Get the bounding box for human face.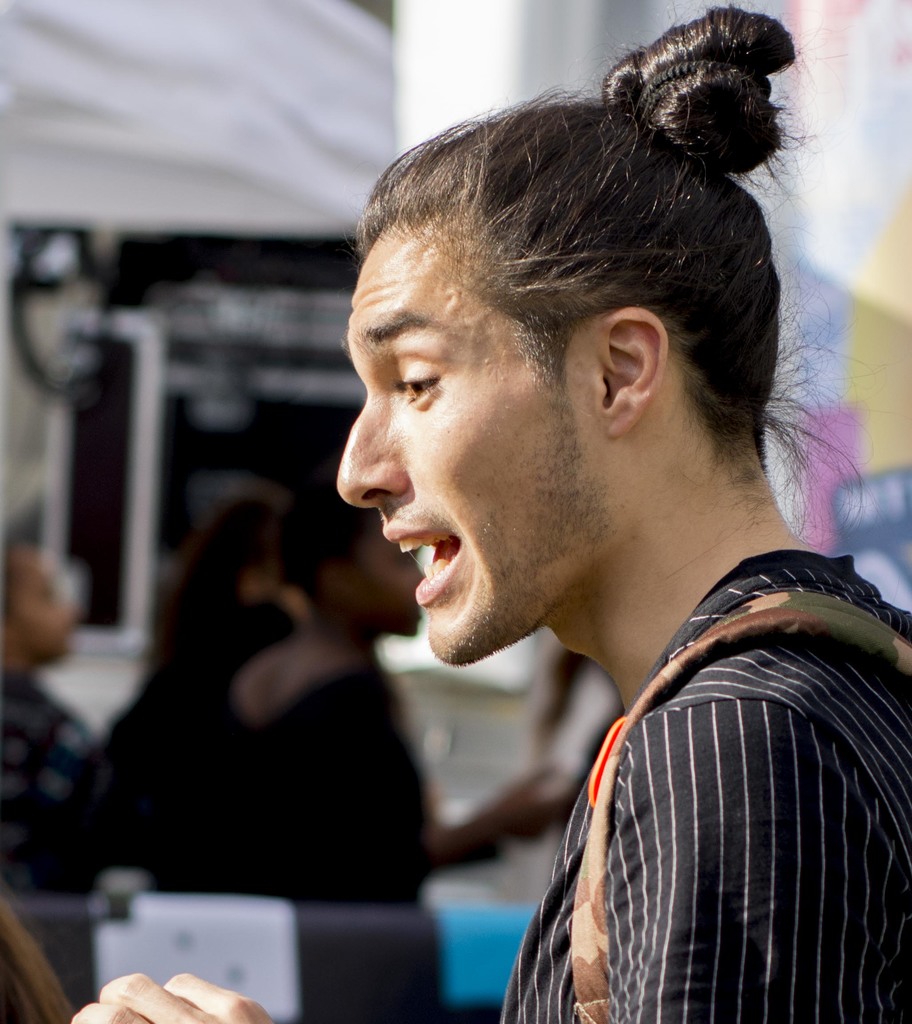
324/211/627/669.
